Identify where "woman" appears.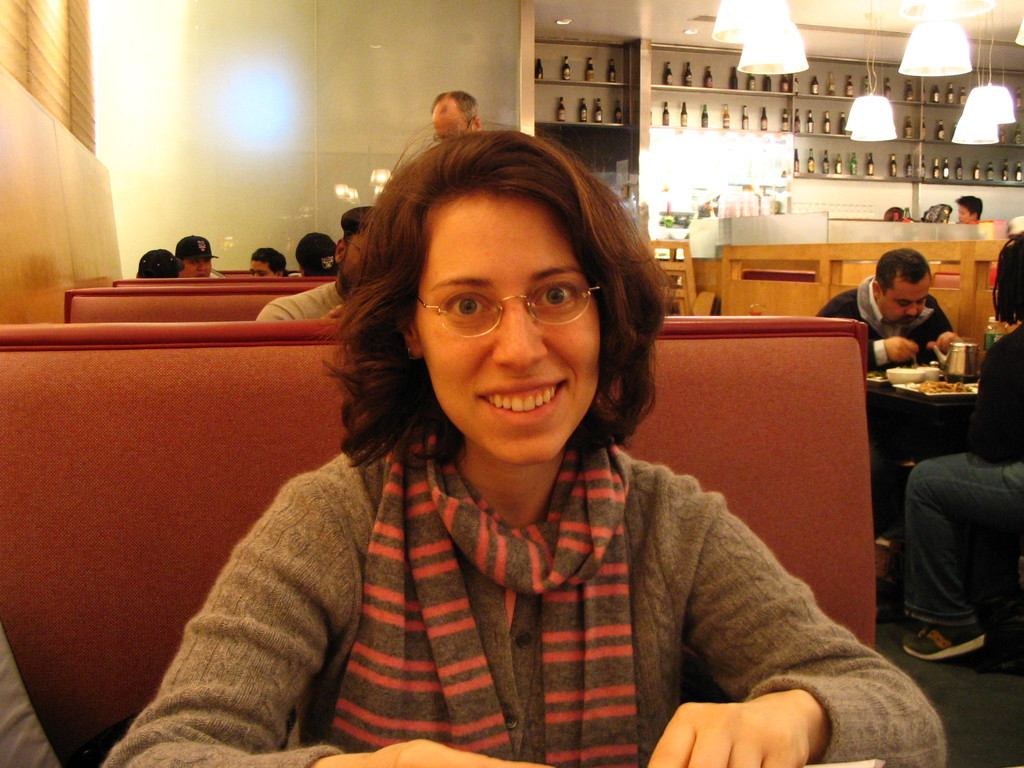
Appears at (101, 123, 951, 767).
